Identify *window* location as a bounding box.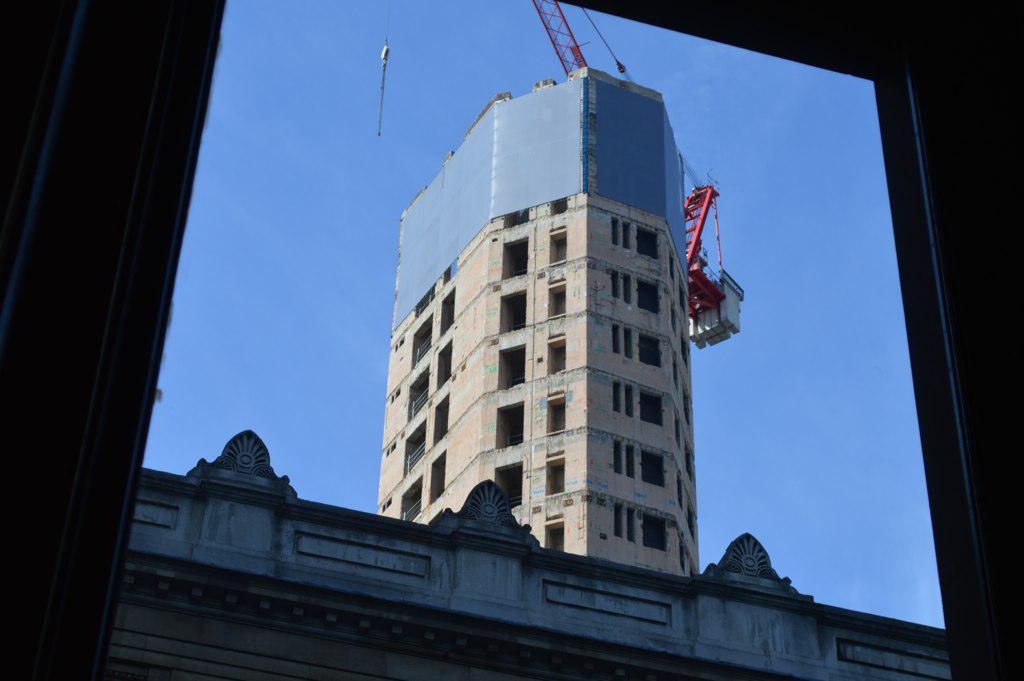
region(676, 281, 686, 309).
